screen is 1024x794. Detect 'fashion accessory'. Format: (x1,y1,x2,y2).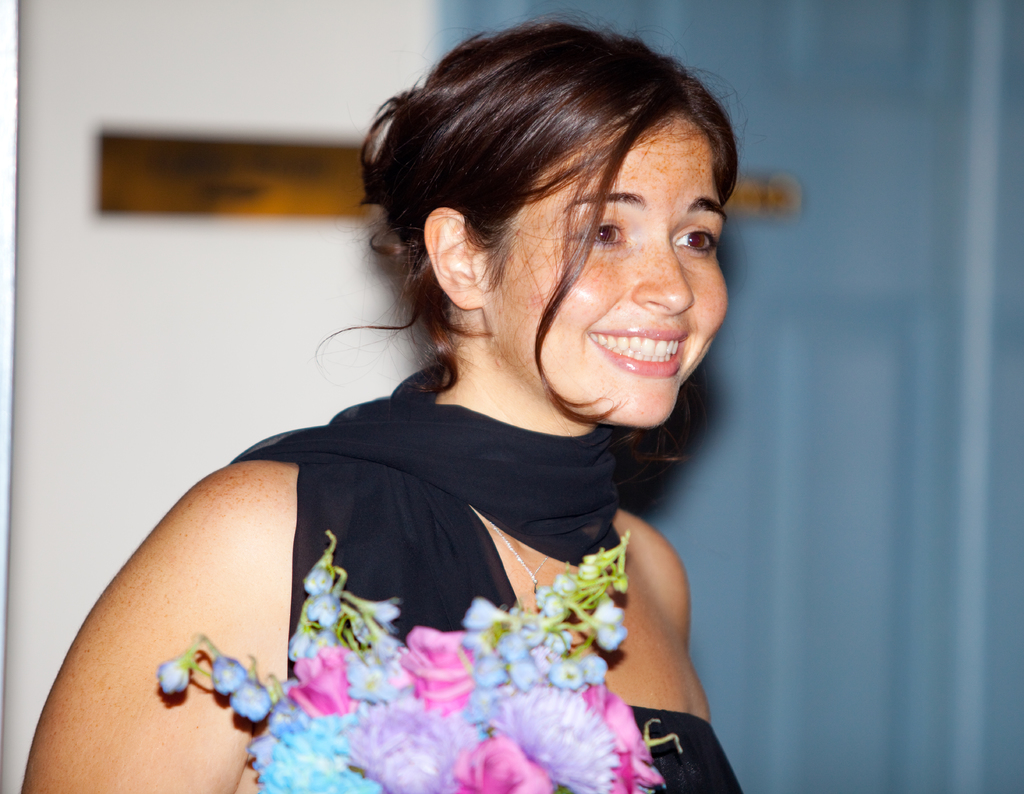
(226,363,621,690).
